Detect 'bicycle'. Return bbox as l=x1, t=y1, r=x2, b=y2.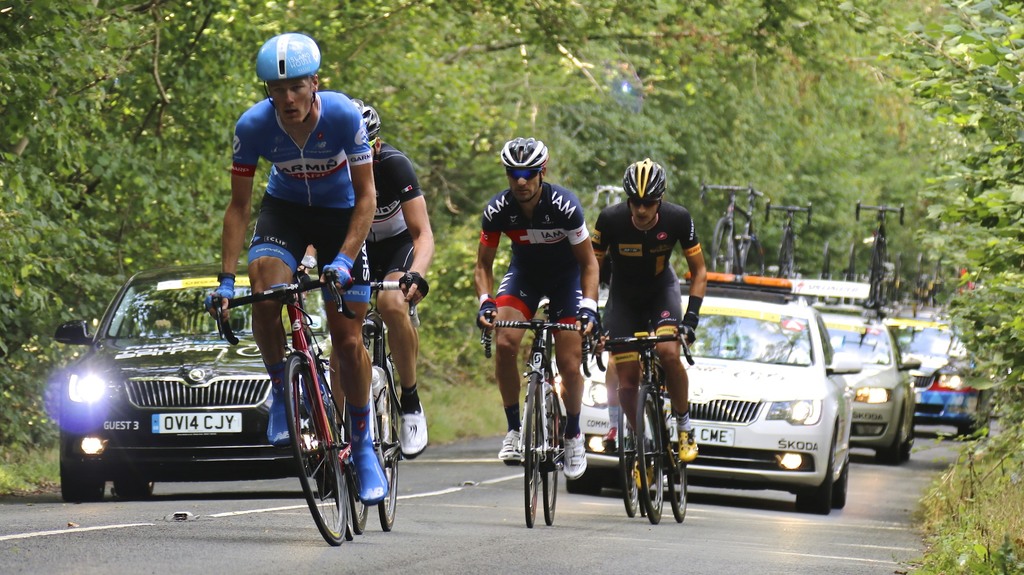
l=198, t=271, r=379, b=559.
